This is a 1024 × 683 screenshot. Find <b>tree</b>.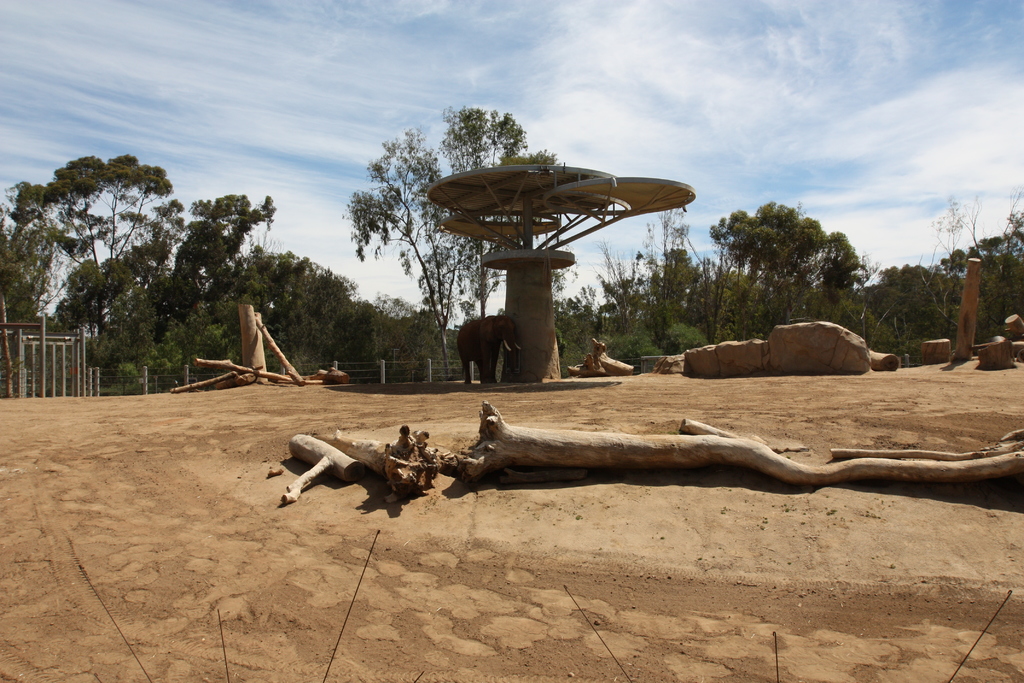
Bounding box: <region>182, 197, 285, 362</region>.
